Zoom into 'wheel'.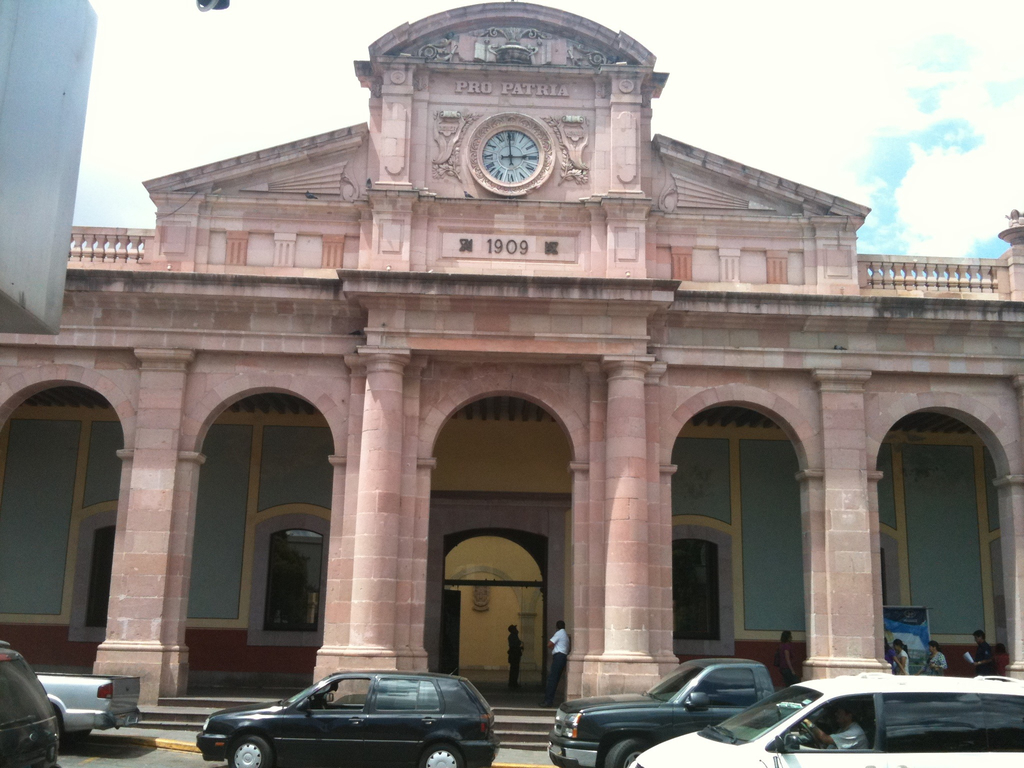
Zoom target: crop(232, 735, 273, 767).
